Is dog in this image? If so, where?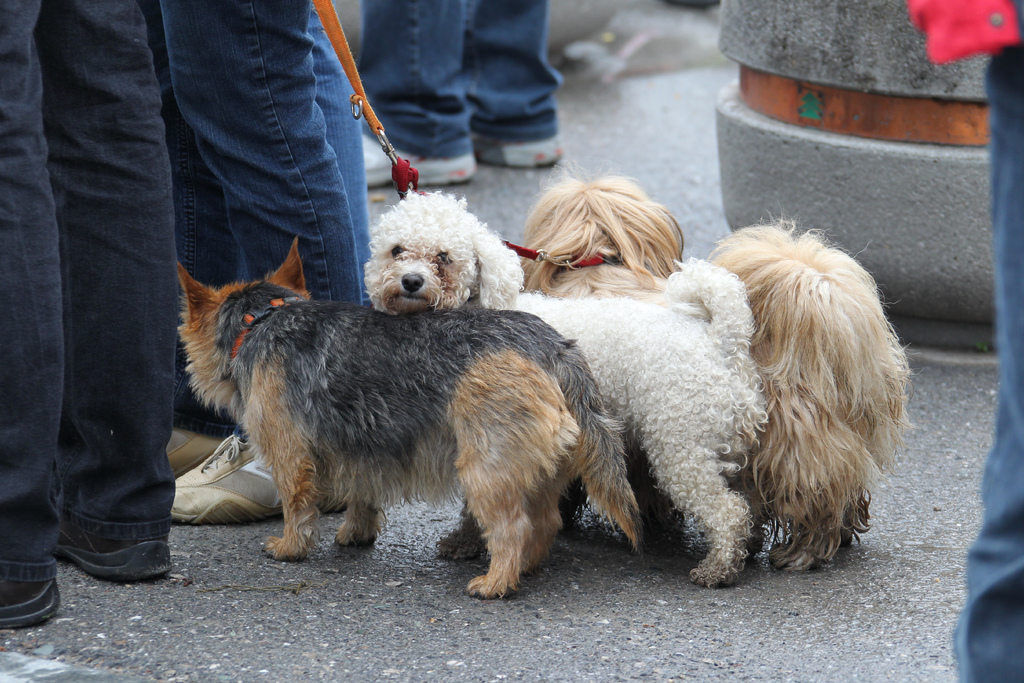
Yes, at x1=365 y1=187 x2=769 y2=591.
